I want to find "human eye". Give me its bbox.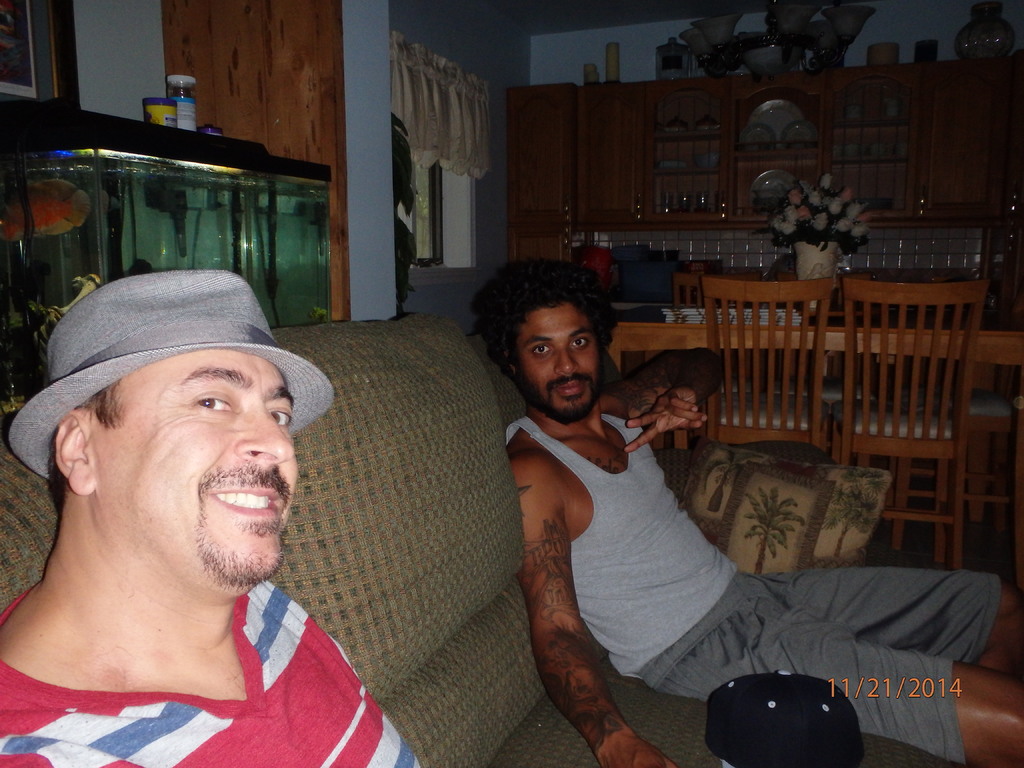
x1=568 y1=333 x2=590 y2=351.
